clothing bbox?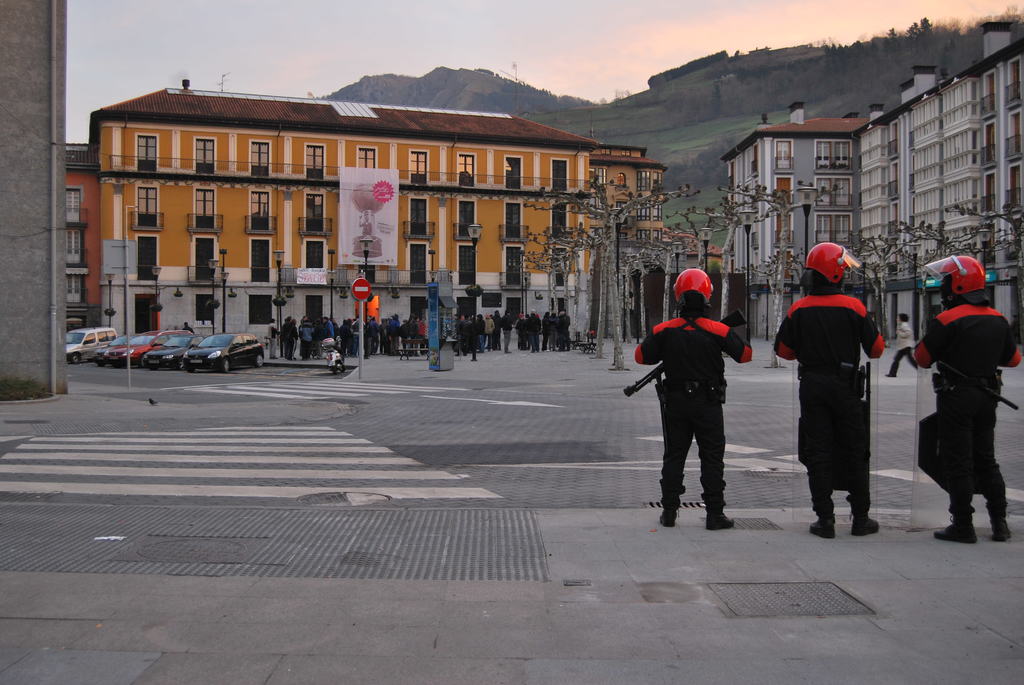
(left=891, top=321, right=918, bottom=368)
